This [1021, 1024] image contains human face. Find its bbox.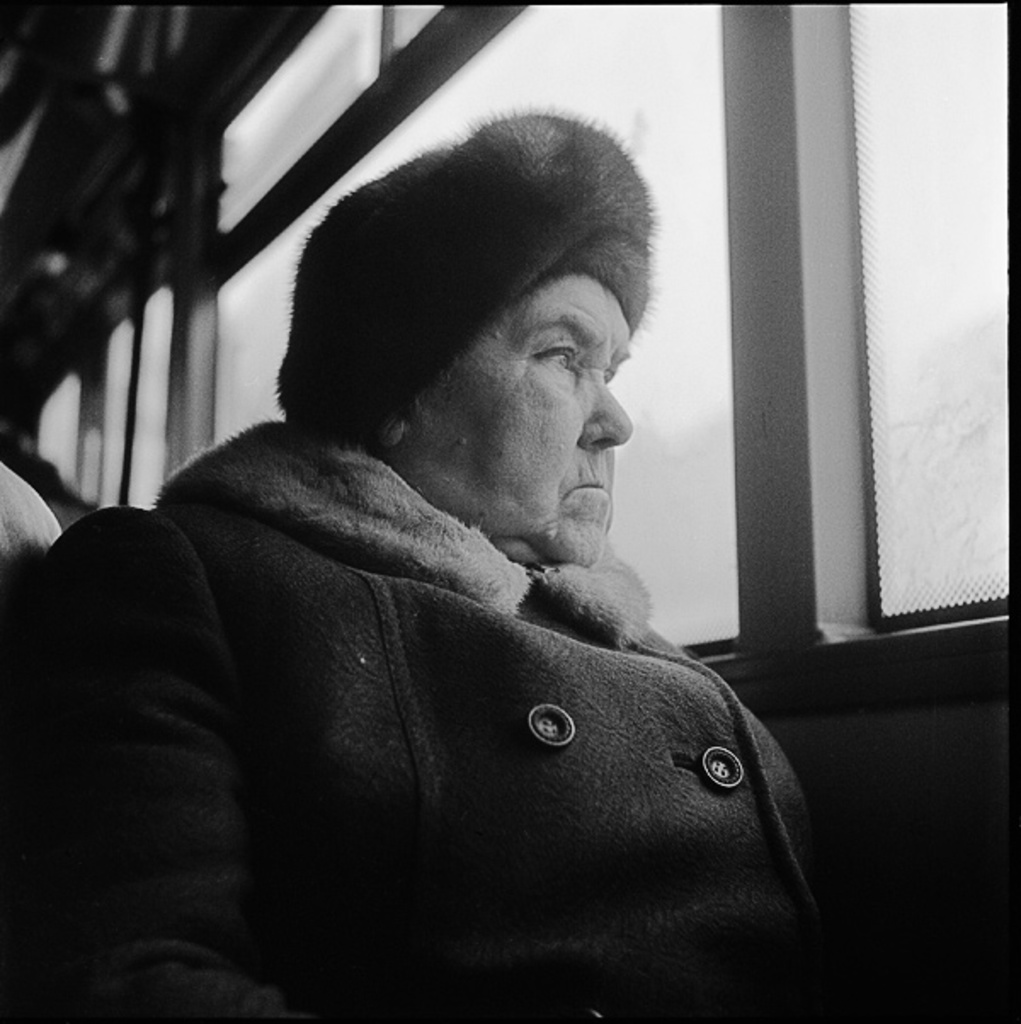
(left=422, top=276, right=633, bottom=560).
